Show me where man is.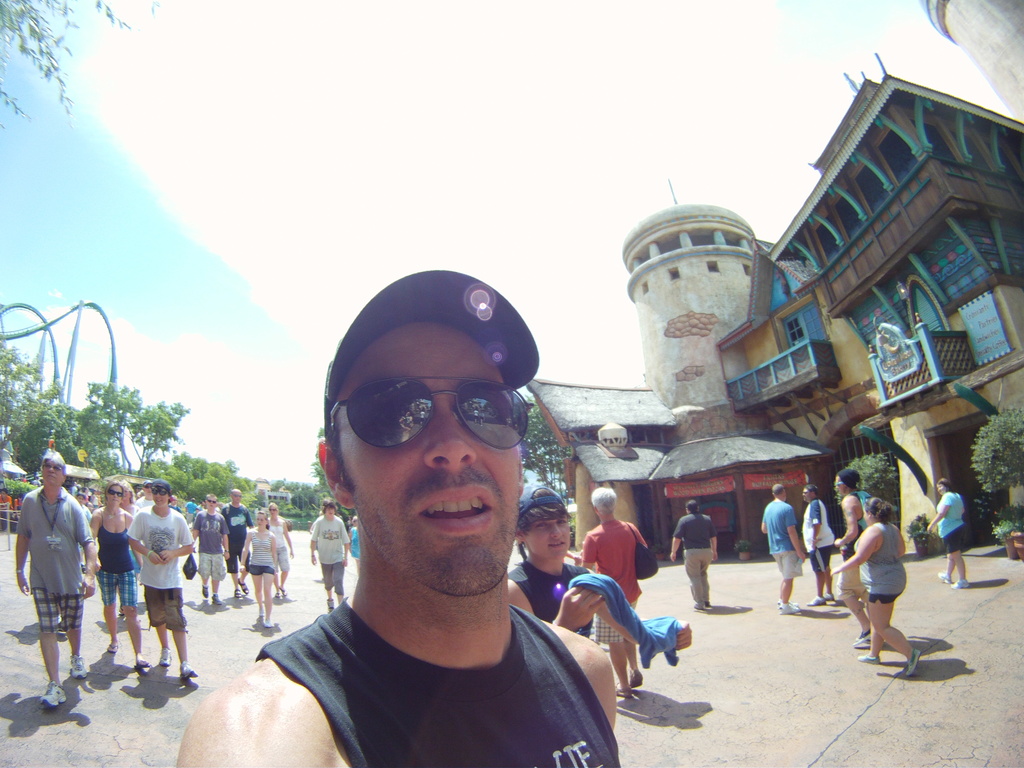
man is at 803 484 835 611.
